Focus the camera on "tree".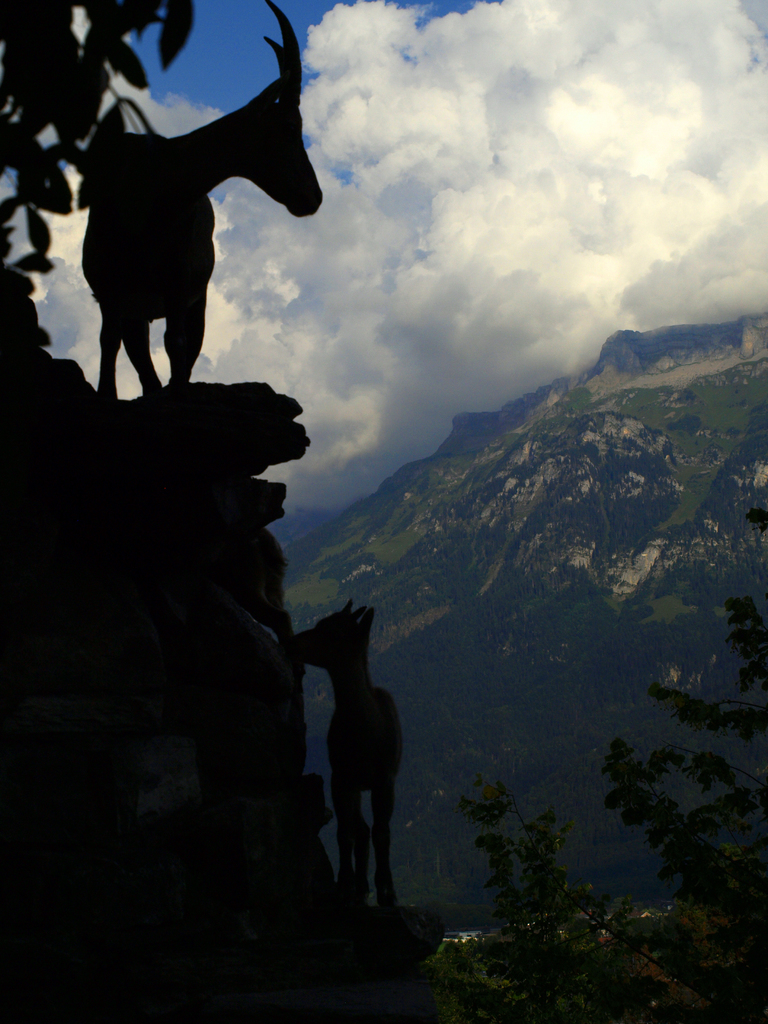
Focus region: <bbox>456, 507, 767, 1023</bbox>.
